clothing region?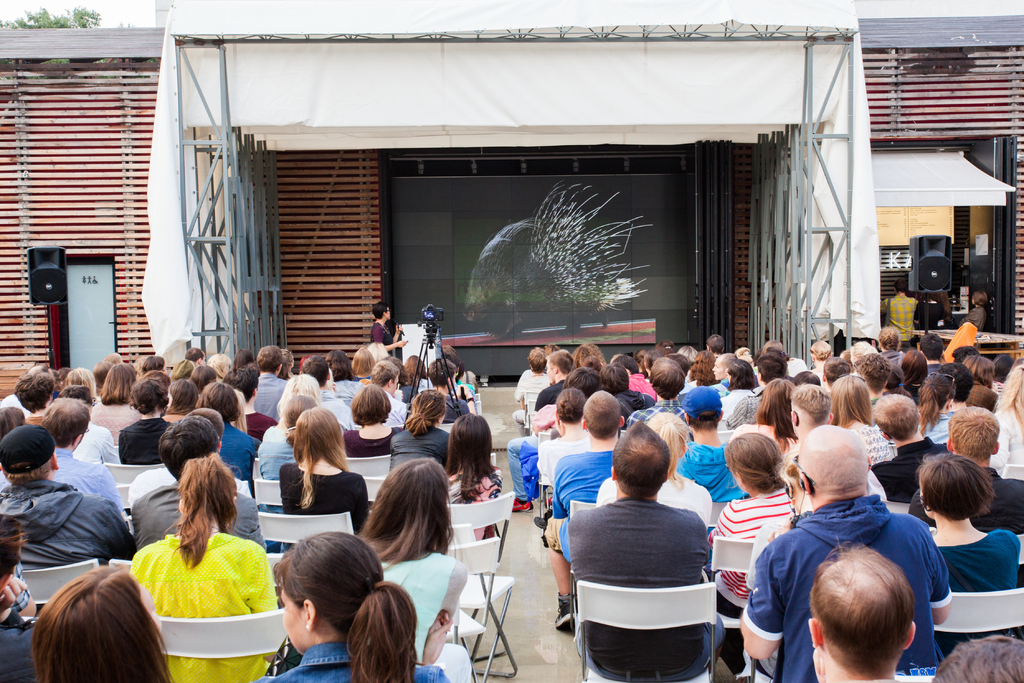
<box>596,467,717,541</box>
